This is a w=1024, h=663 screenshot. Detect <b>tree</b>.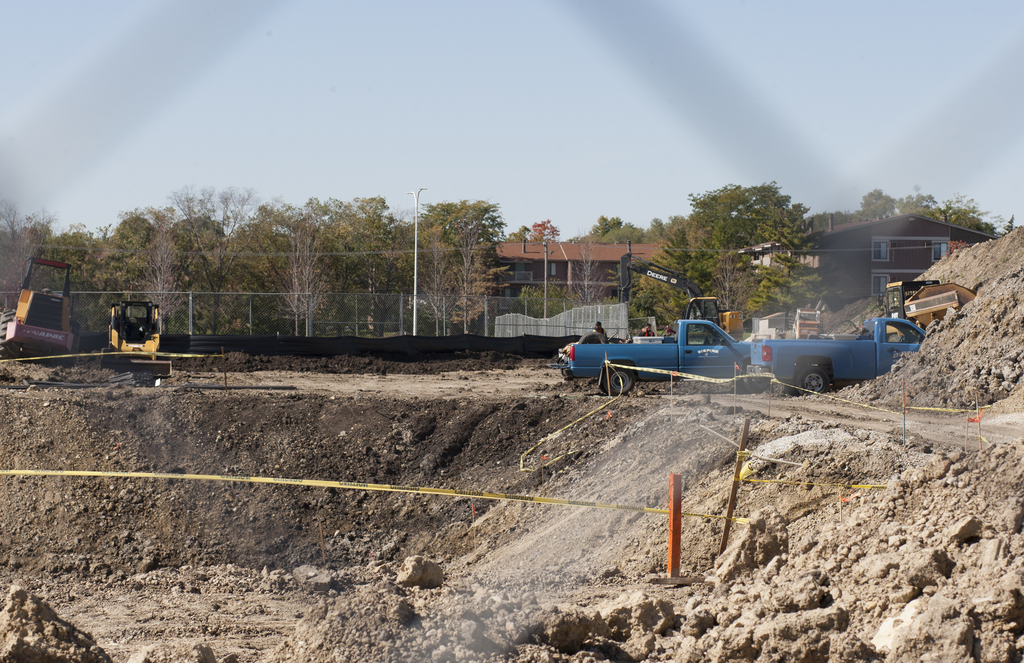
bbox(521, 215, 564, 241).
